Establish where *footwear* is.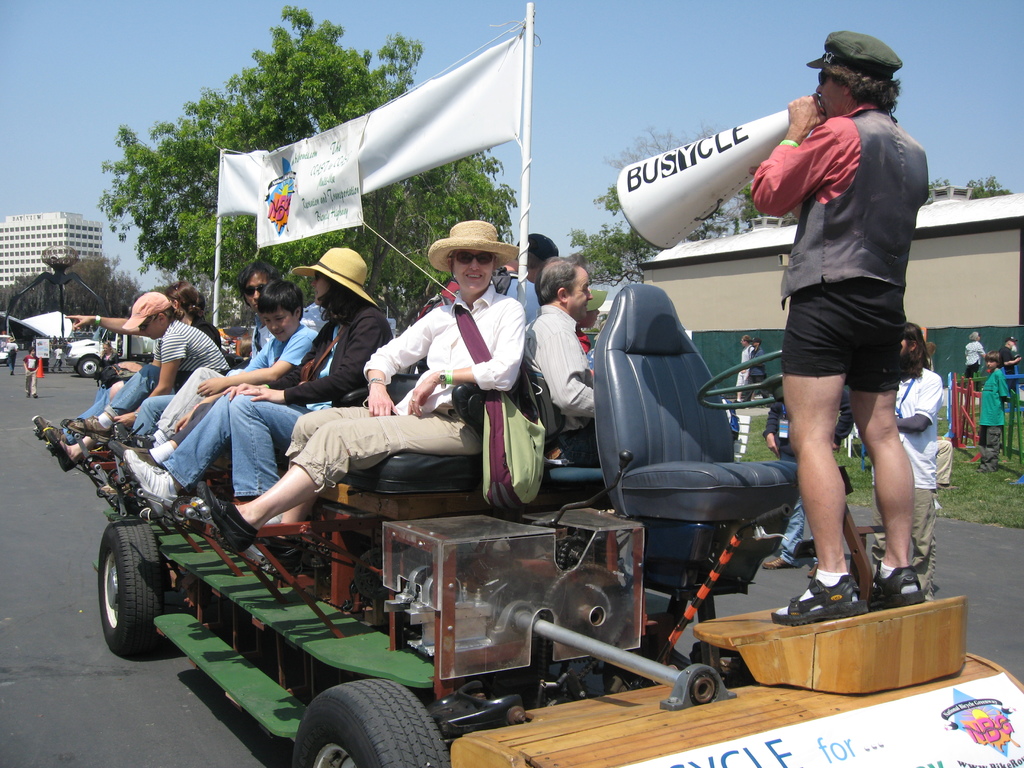
Established at select_region(1016, 474, 1023, 484).
